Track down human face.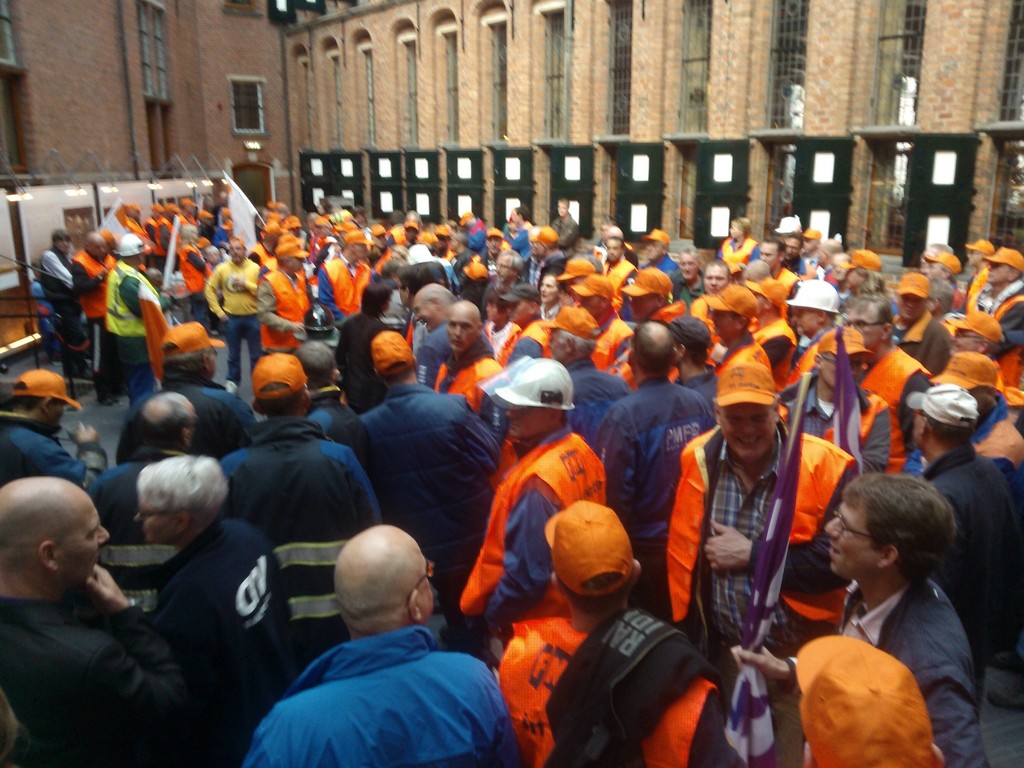
Tracked to [x1=671, y1=248, x2=705, y2=285].
